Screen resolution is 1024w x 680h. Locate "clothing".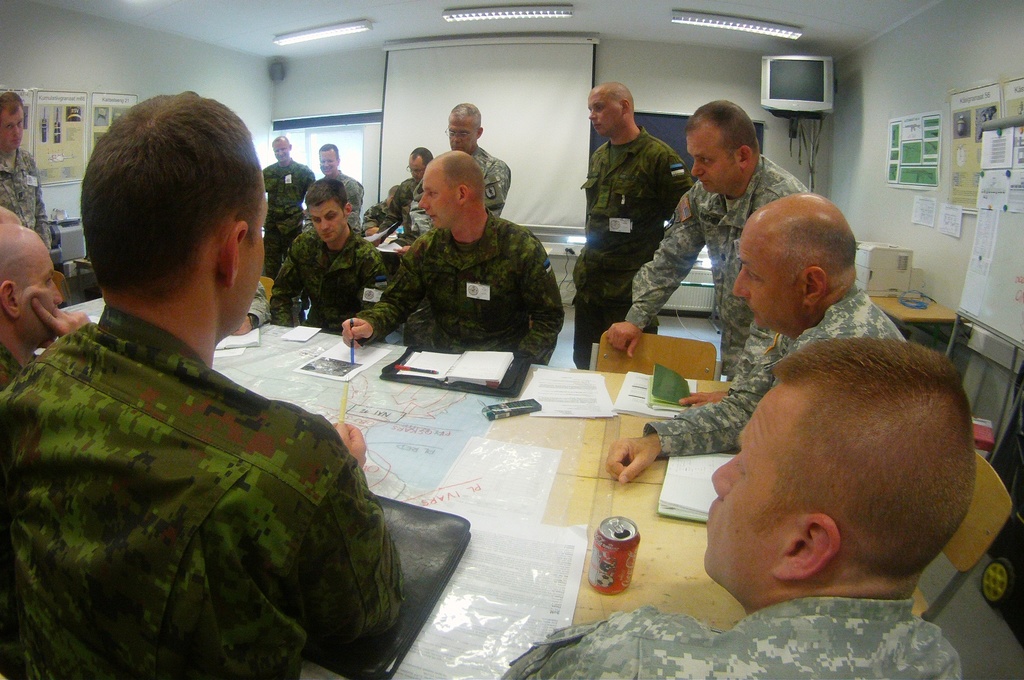
(13, 255, 404, 679).
